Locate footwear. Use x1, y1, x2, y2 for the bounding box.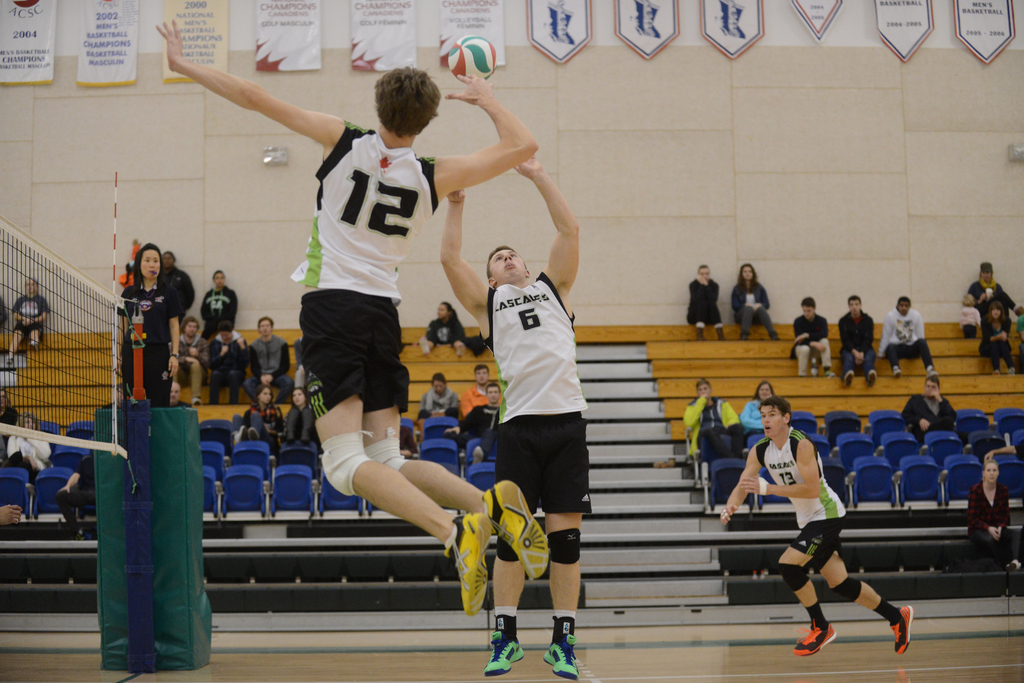
445, 510, 495, 616.
